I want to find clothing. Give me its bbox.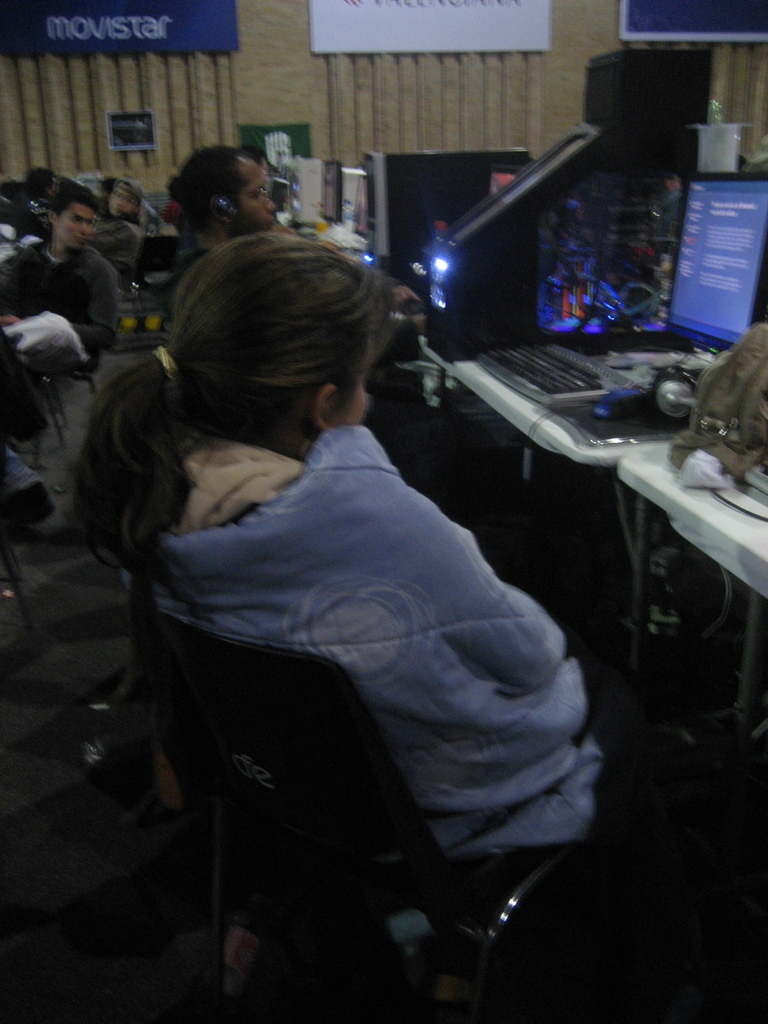
detection(0, 421, 36, 497).
